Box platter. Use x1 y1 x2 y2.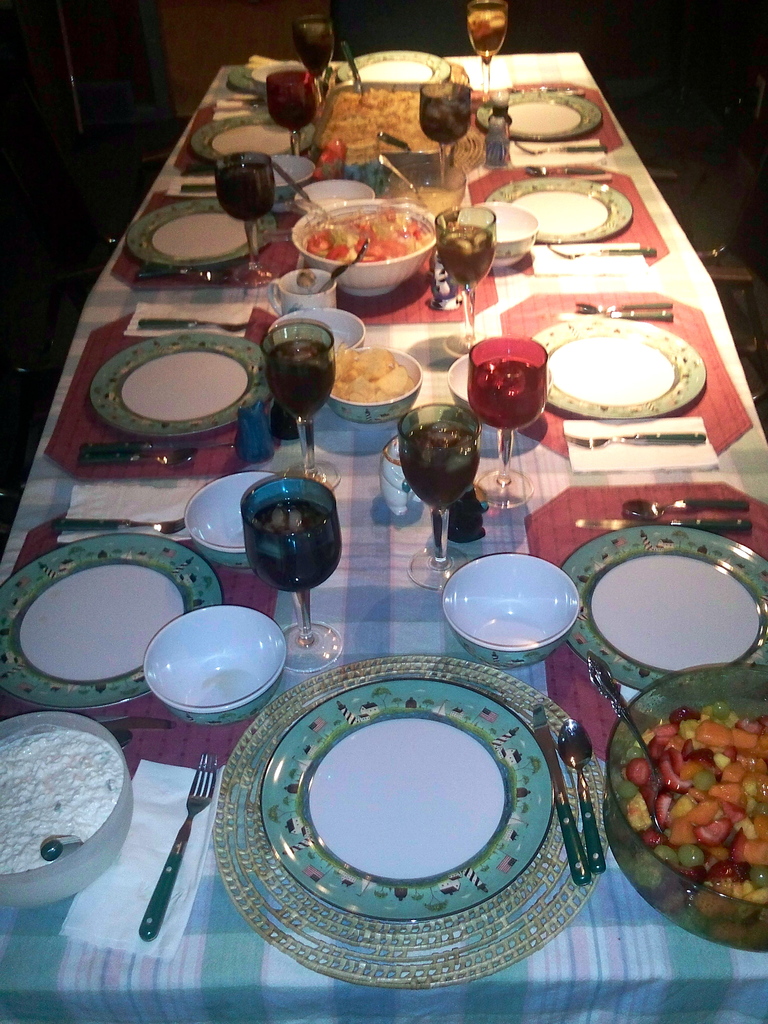
467 83 604 140.
